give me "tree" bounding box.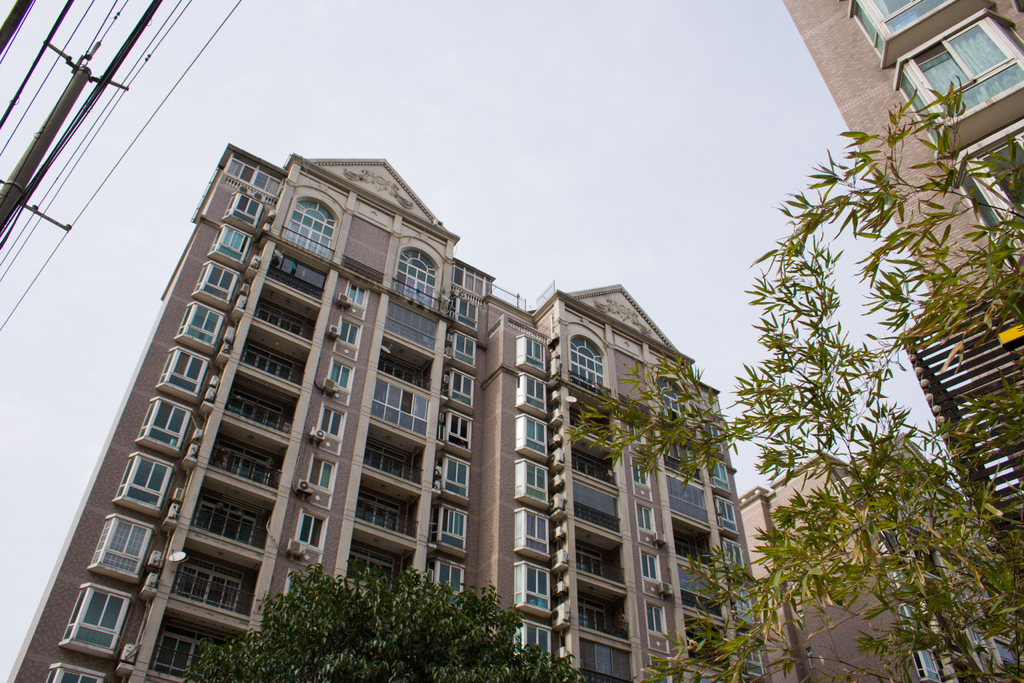
bbox=[557, 67, 1023, 682].
